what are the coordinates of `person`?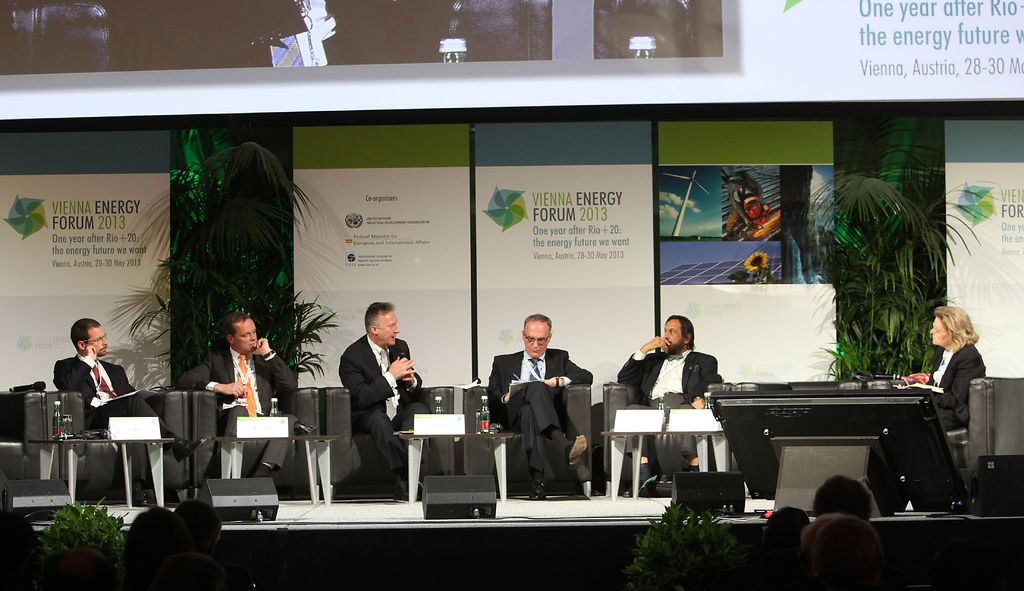
BBox(332, 293, 413, 507).
